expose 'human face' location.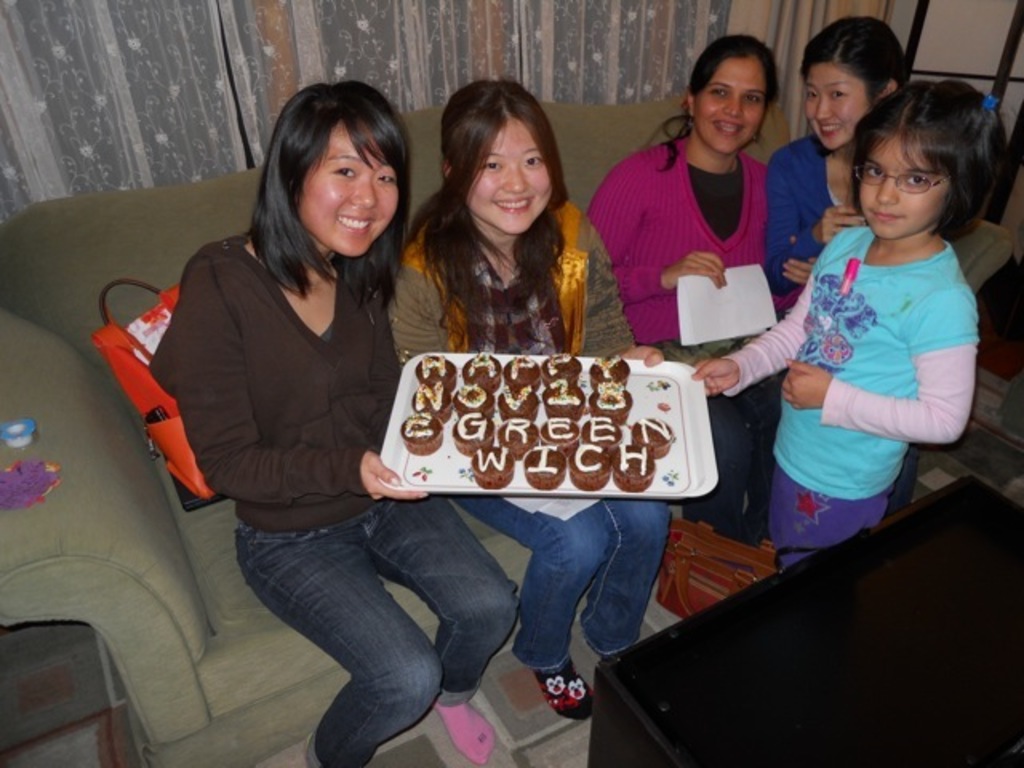
Exposed at bbox=(859, 136, 955, 242).
